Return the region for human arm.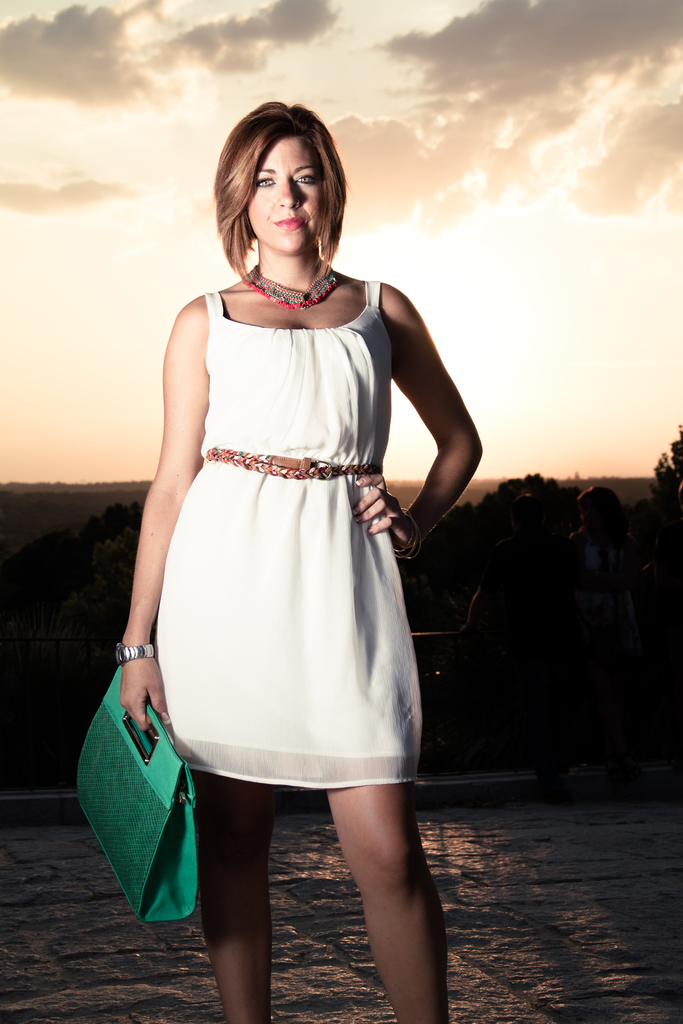
region(110, 289, 199, 737).
